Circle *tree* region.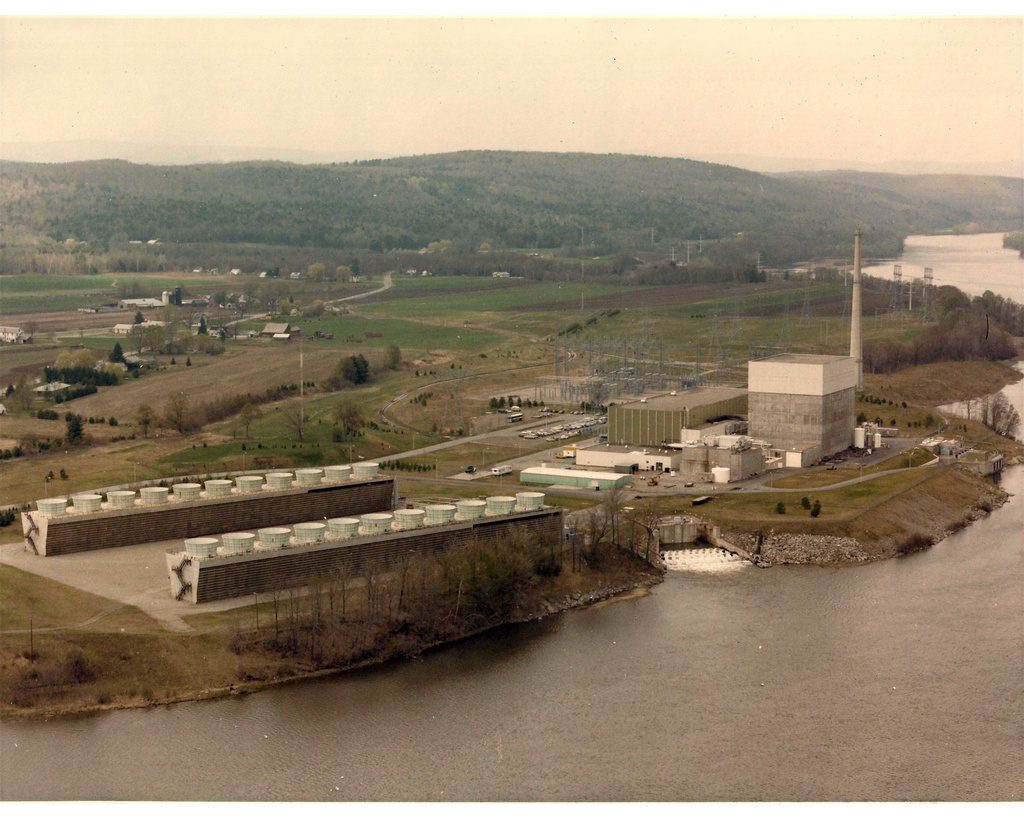
Region: (64, 415, 88, 452).
